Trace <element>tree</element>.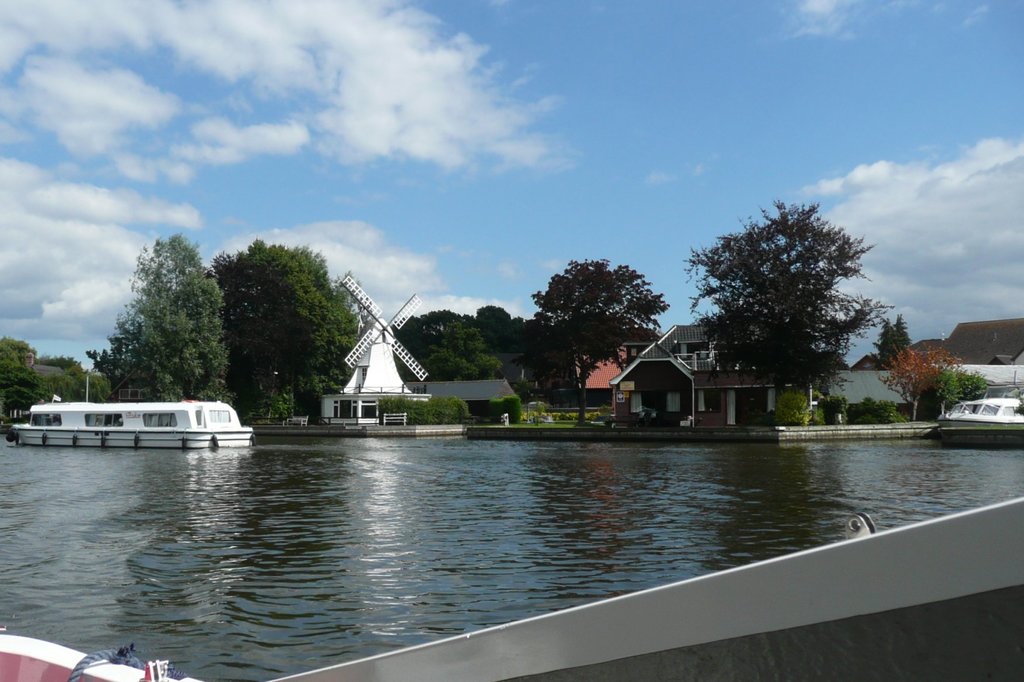
Traced to [390,308,479,364].
